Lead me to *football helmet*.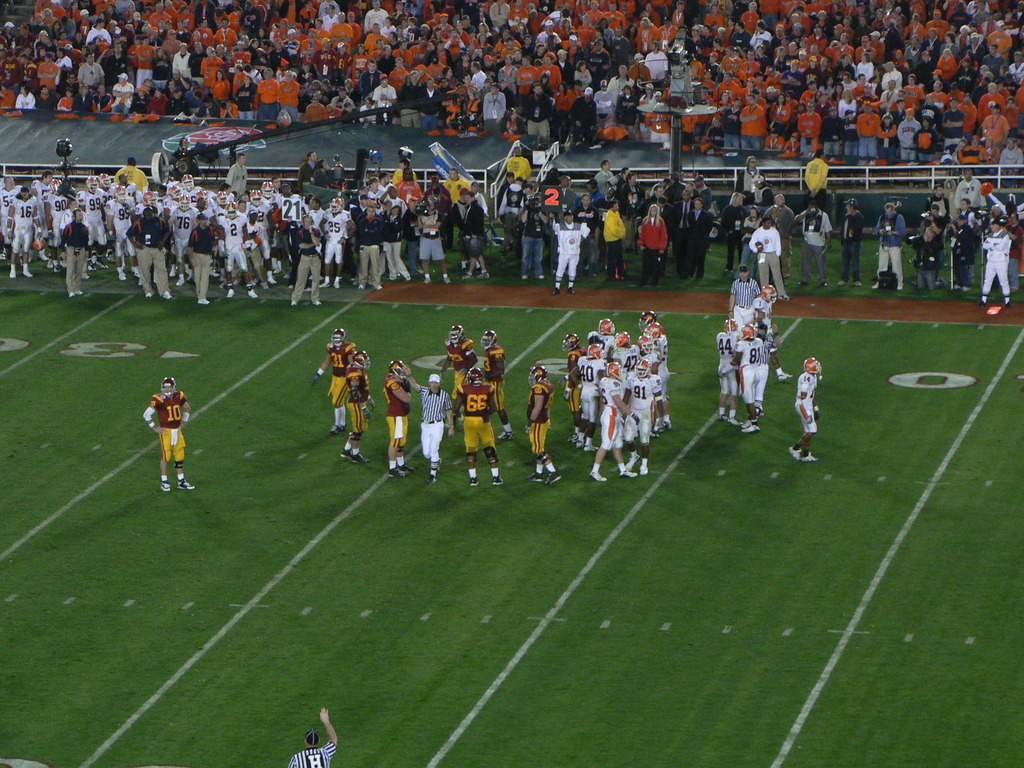
Lead to bbox(448, 326, 467, 345).
